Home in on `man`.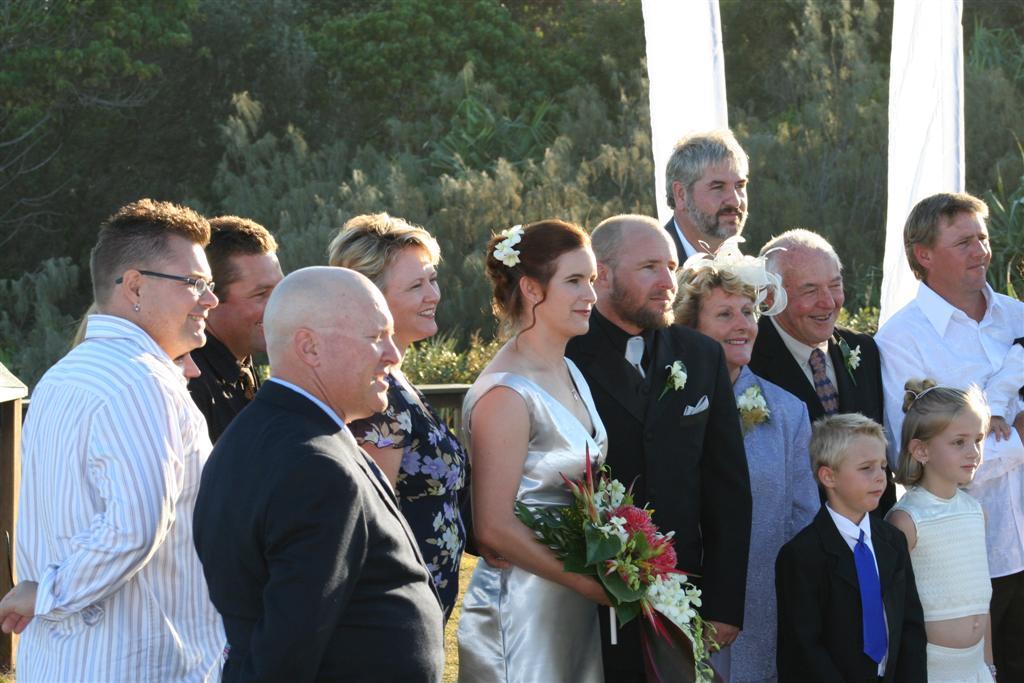
Homed in at pyautogui.locateOnScreen(749, 226, 887, 518).
